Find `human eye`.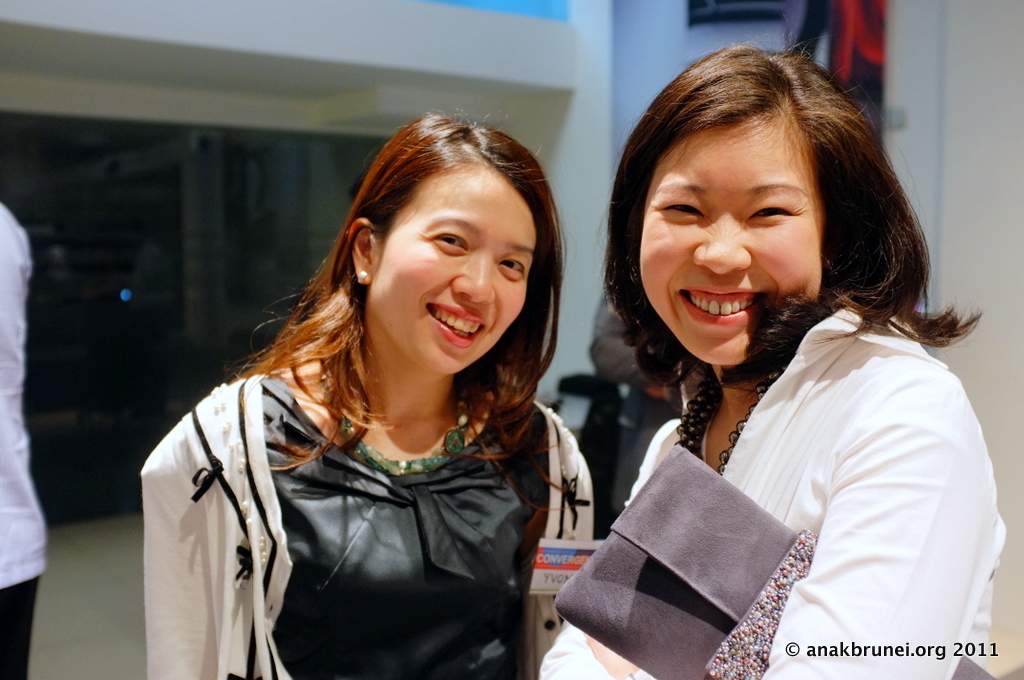
{"left": 432, "top": 230, "right": 472, "bottom": 255}.
